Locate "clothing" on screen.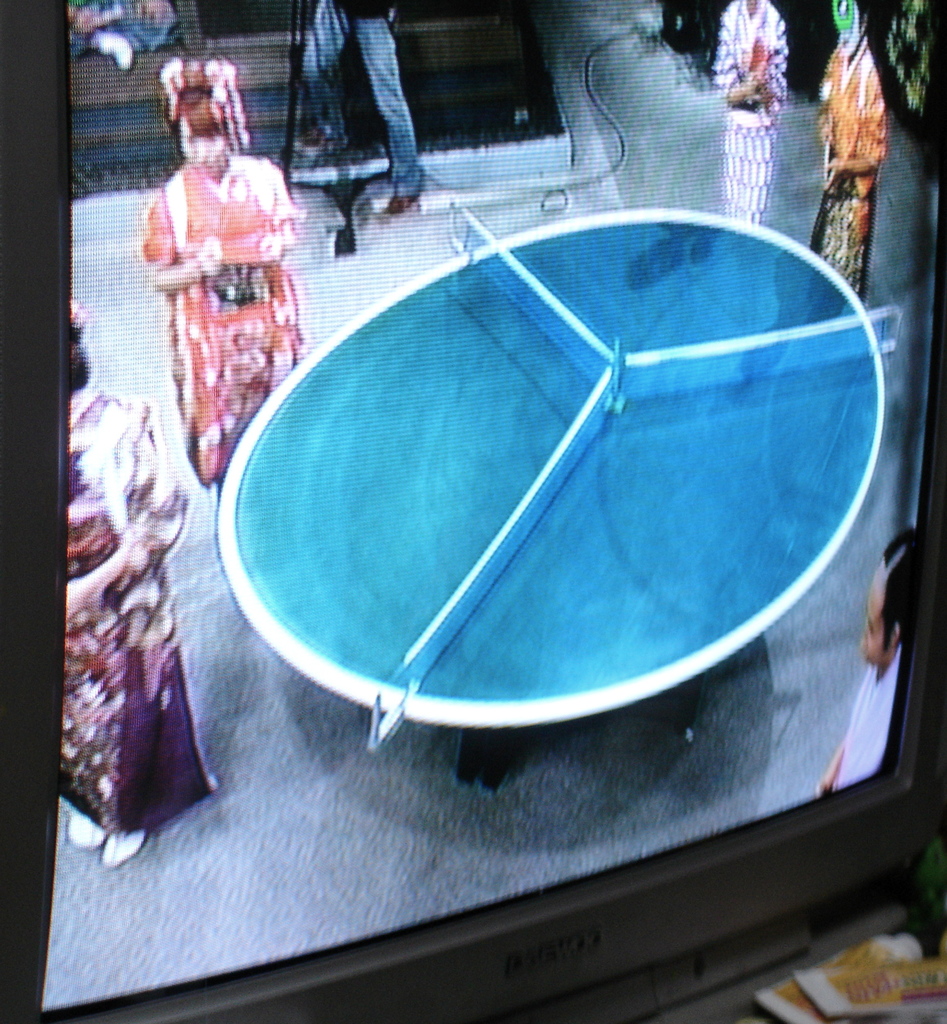
On screen at detection(296, 1, 431, 204).
